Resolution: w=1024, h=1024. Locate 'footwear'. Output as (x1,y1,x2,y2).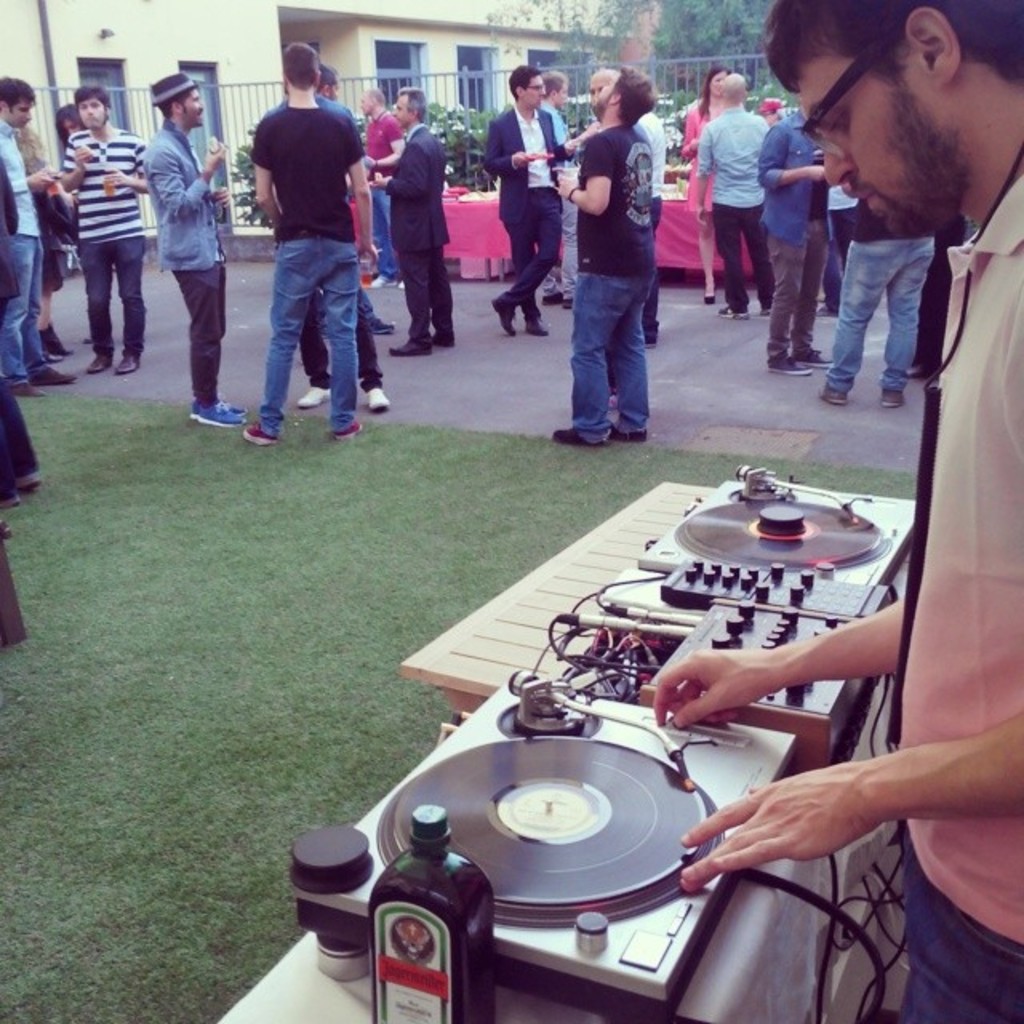
(37,323,69,358).
